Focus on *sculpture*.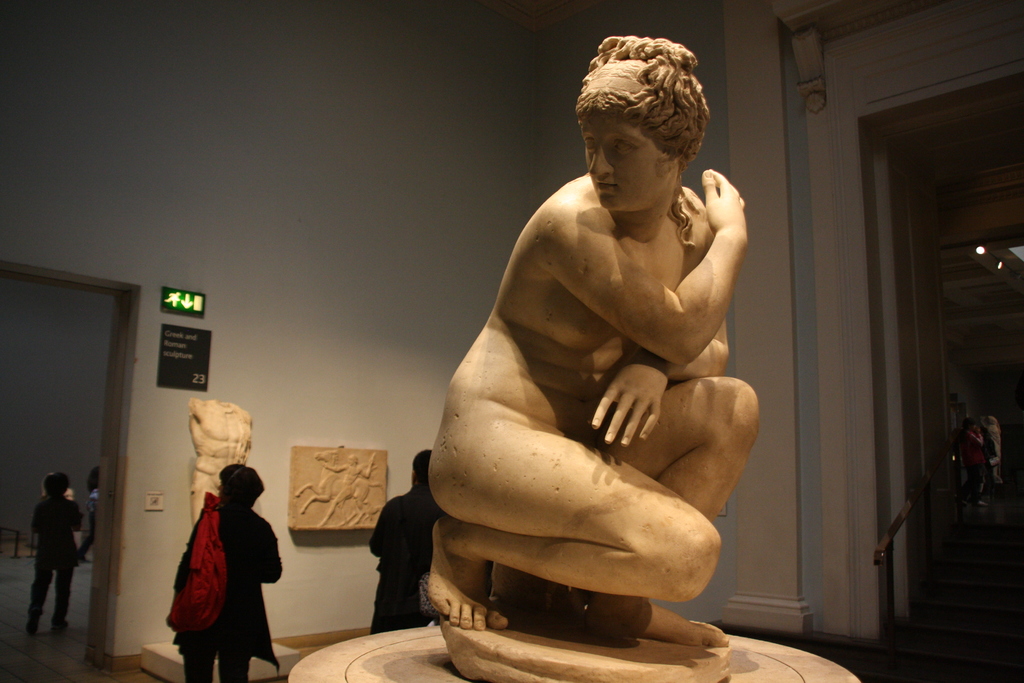
Focused at (x1=425, y1=28, x2=767, y2=657).
